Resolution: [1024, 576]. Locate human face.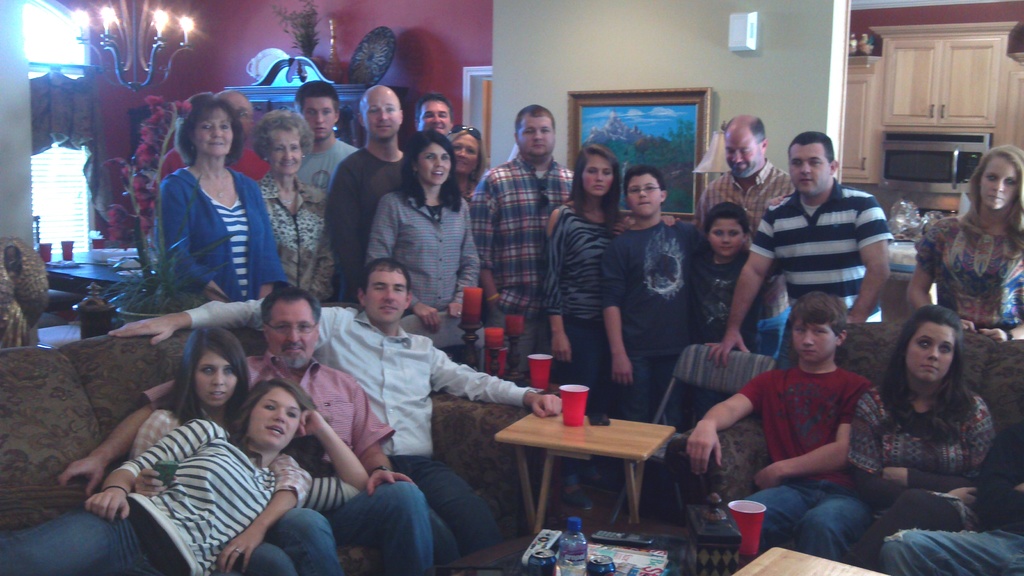
detection(909, 326, 952, 381).
